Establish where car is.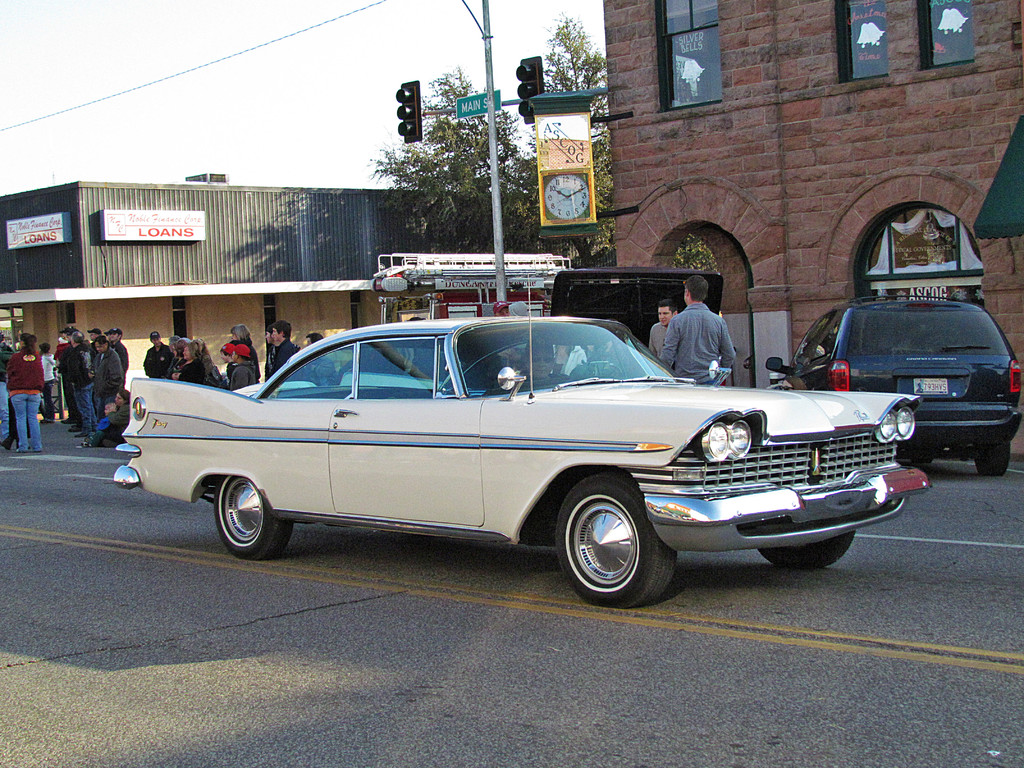
Established at 99, 254, 940, 617.
